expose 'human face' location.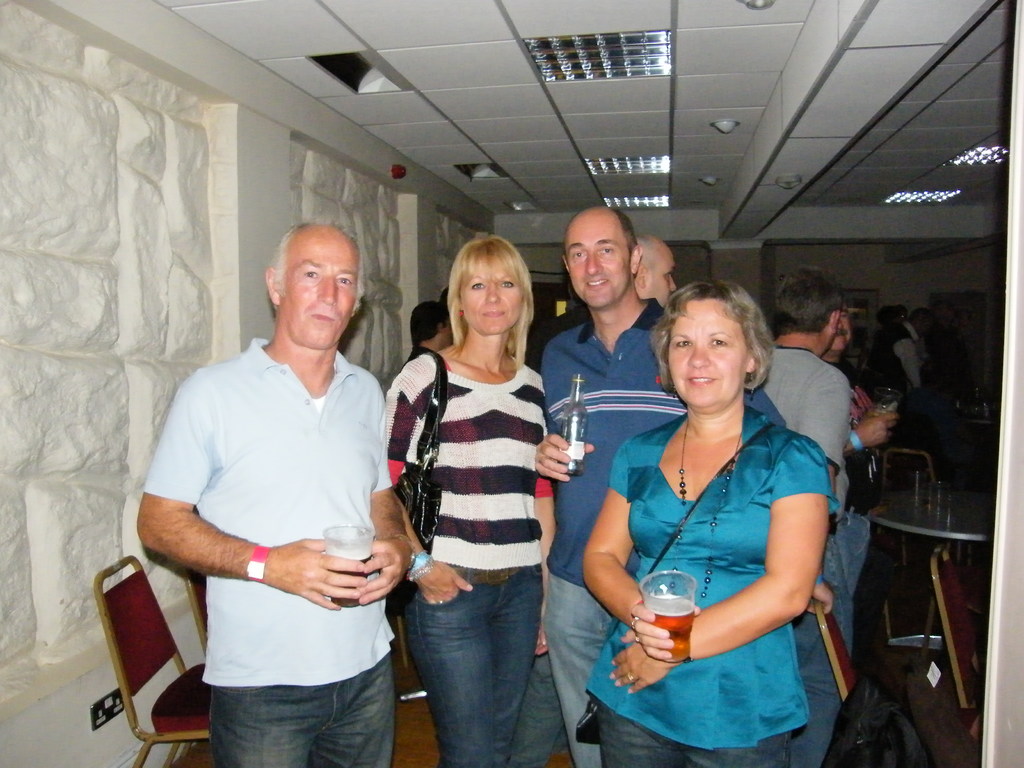
Exposed at (left=649, top=254, right=684, bottom=316).
